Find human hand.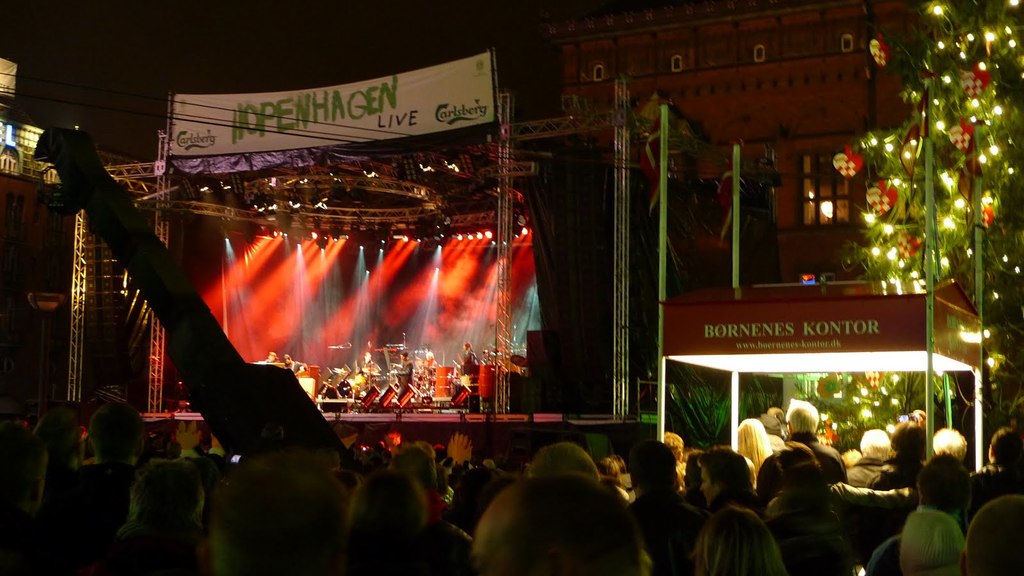
box=[457, 432, 472, 463].
